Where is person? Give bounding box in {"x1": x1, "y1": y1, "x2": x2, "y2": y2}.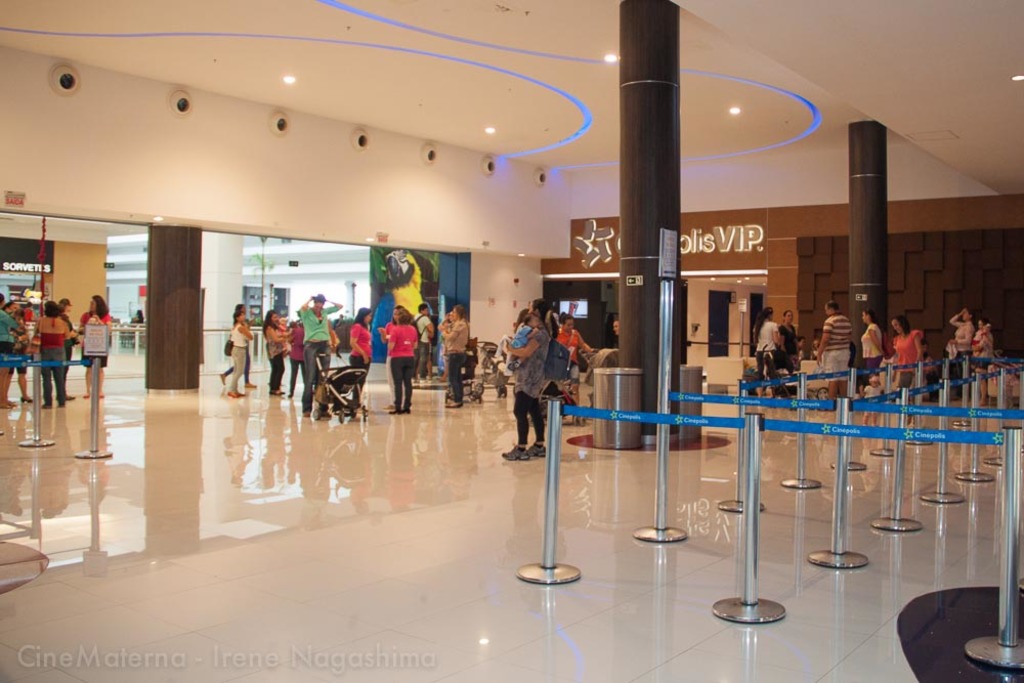
{"x1": 0, "y1": 289, "x2": 36, "y2": 410}.
